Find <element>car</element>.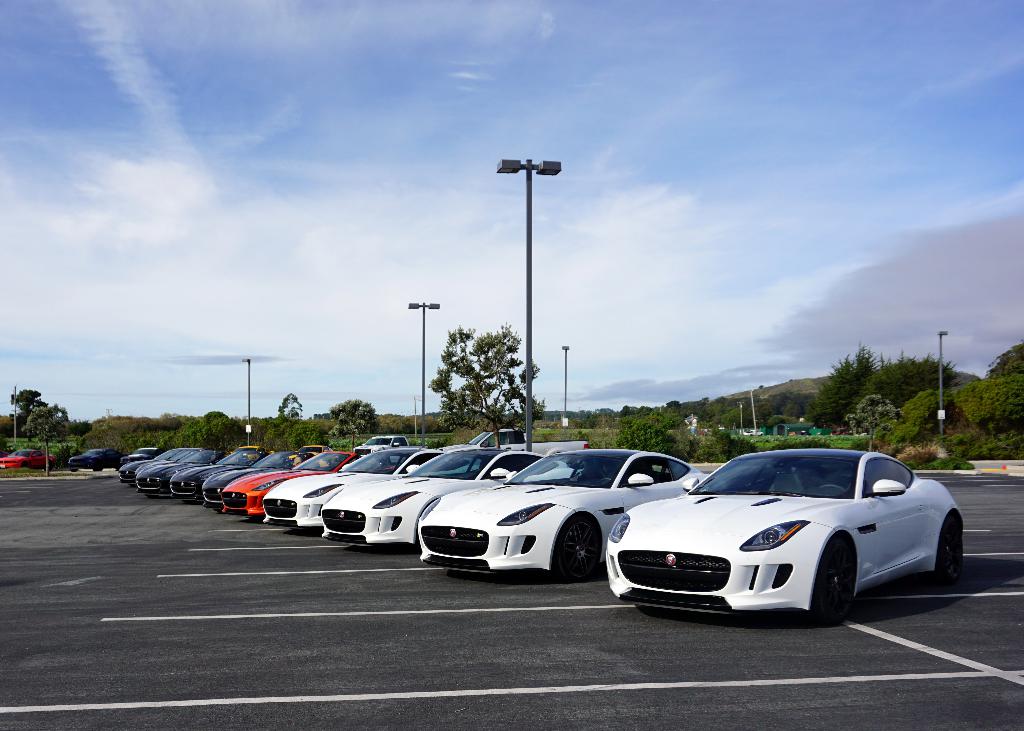
x1=323 y1=448 x2=543 y2=542.
